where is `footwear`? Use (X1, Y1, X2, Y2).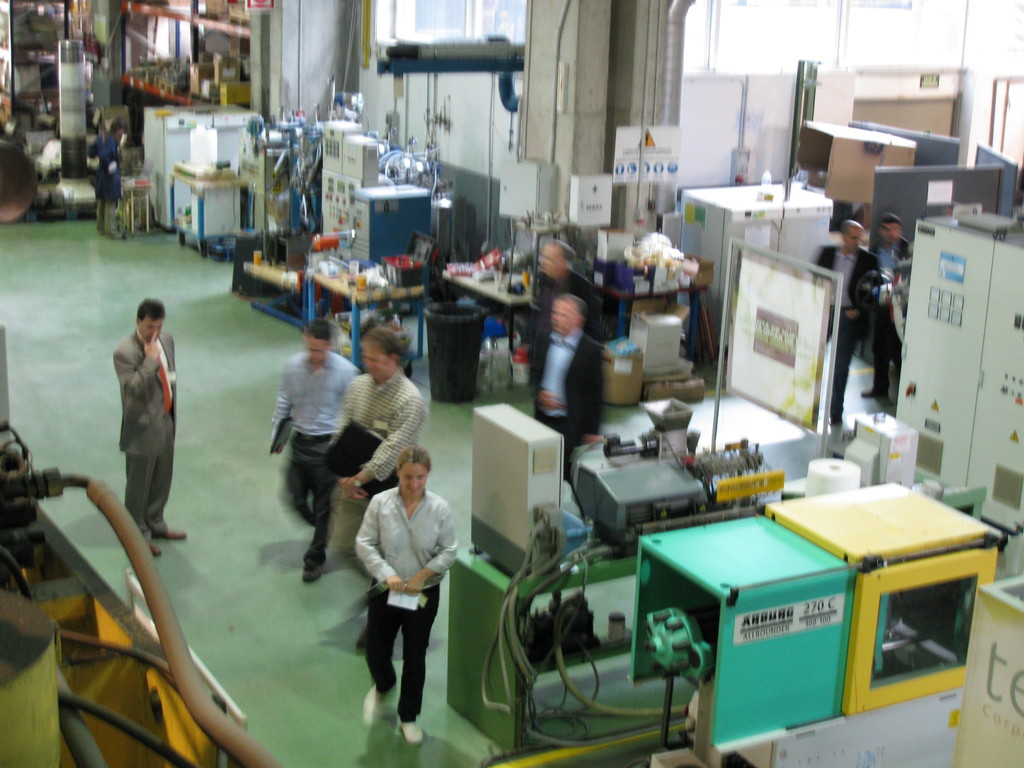
(398, 715, 425, 744).
